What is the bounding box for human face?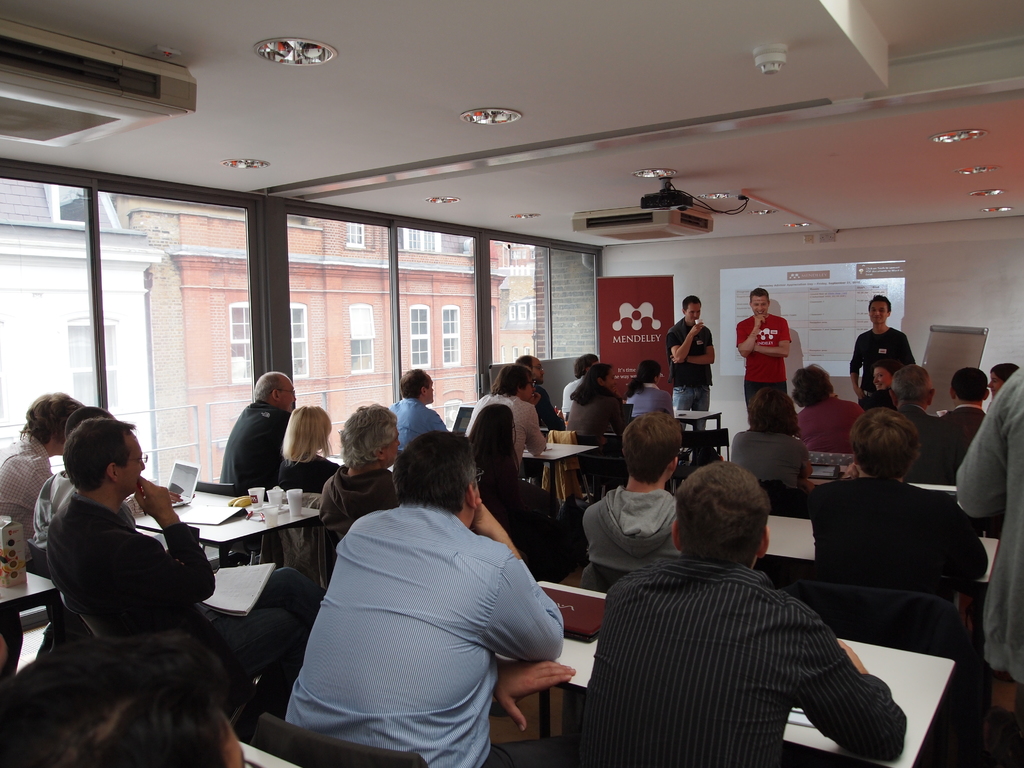
[283, 378, 292, 410].
